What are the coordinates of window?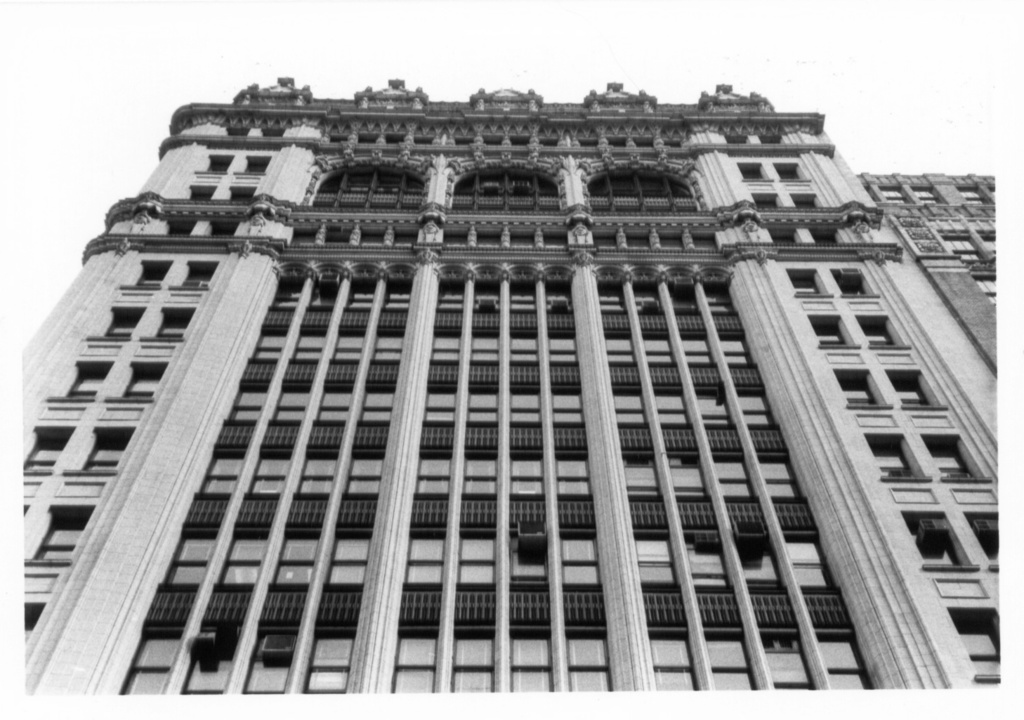
{"left": 907, "top": 515, "right": 966, "bottom": 564}.
